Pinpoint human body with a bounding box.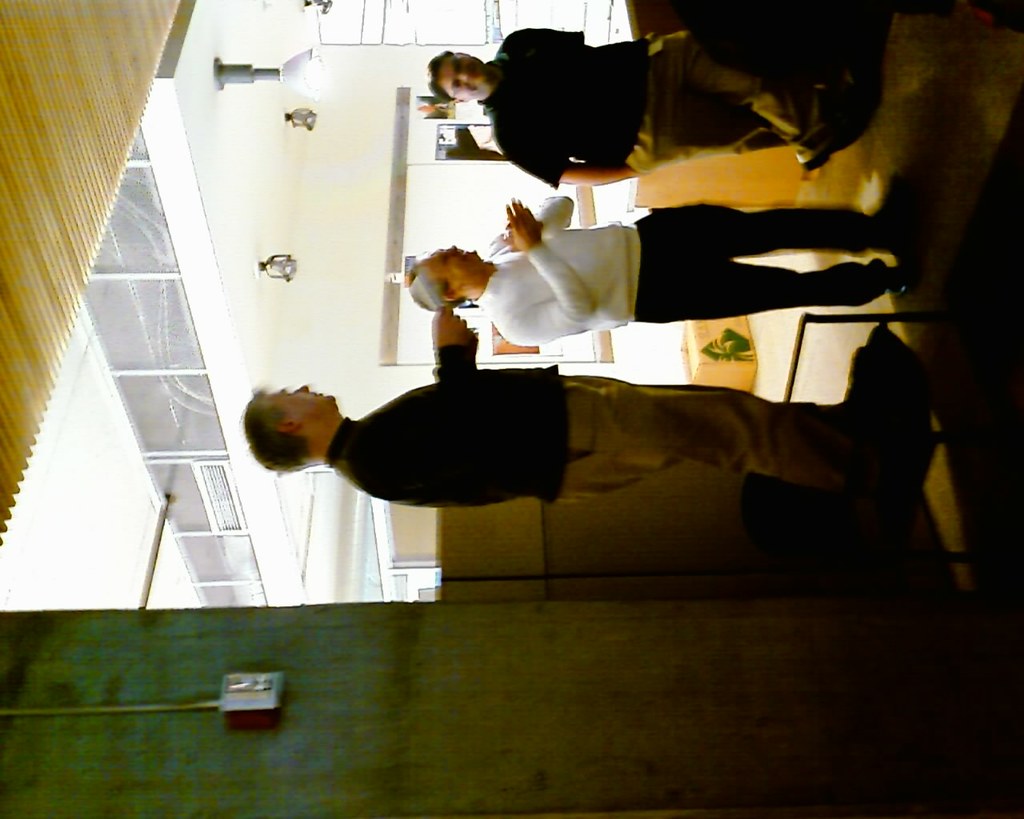
[472, 193, 905, 344].
